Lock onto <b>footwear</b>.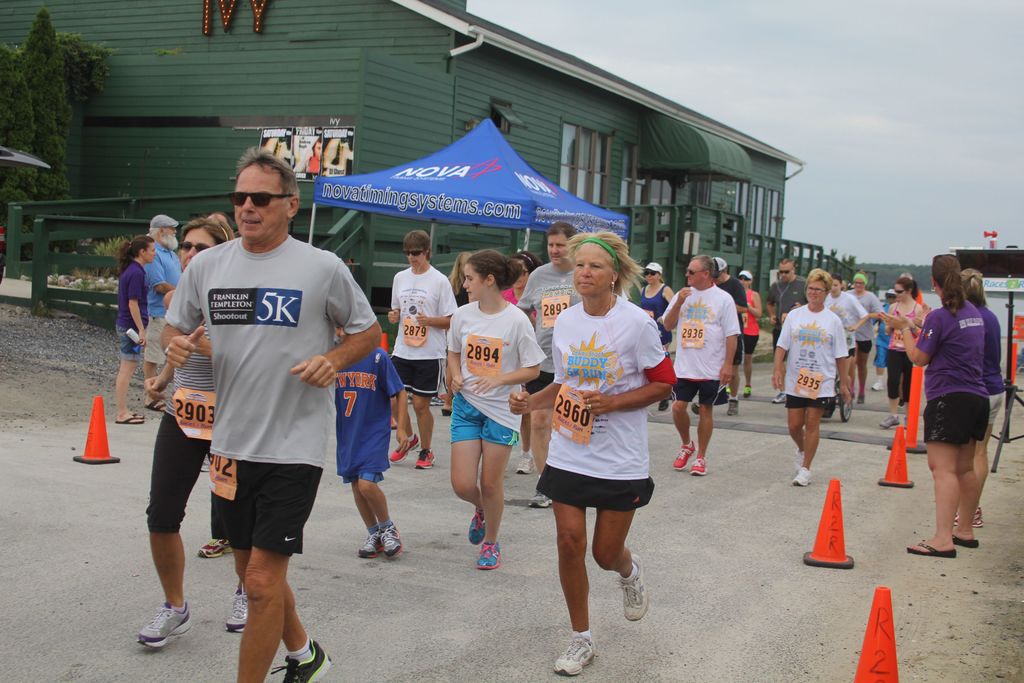
Locked: [x1=408, y1=448, x2=433, y2=473].
